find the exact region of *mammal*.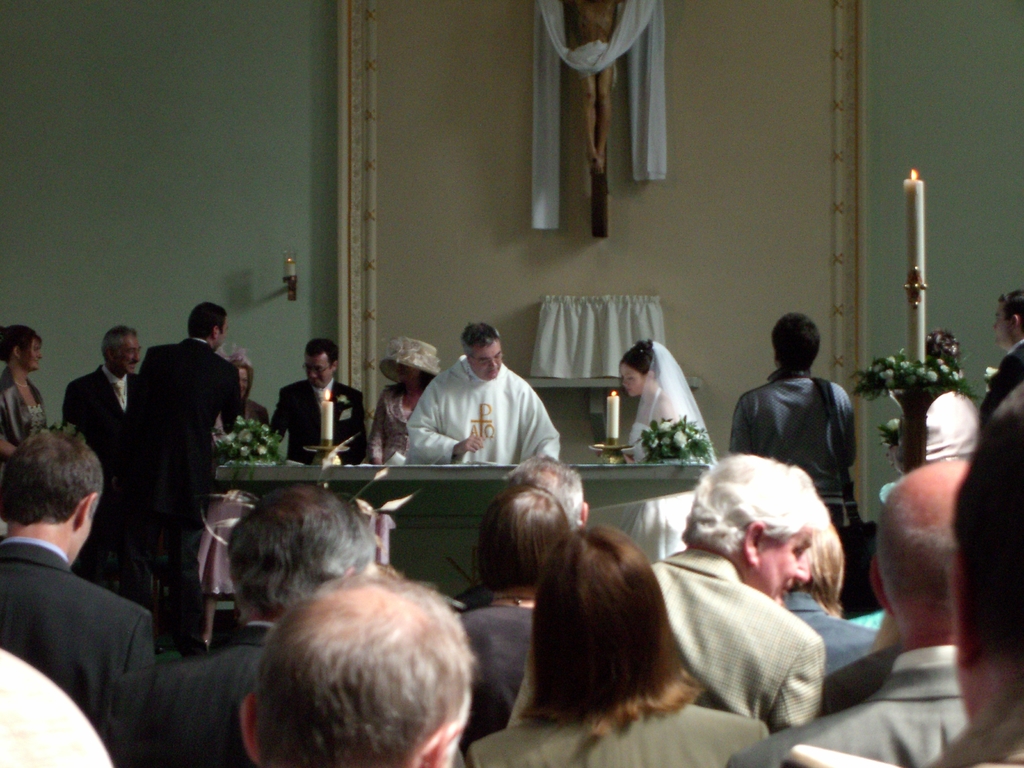
Exact region: select_region(501, 449, 593, 535).
